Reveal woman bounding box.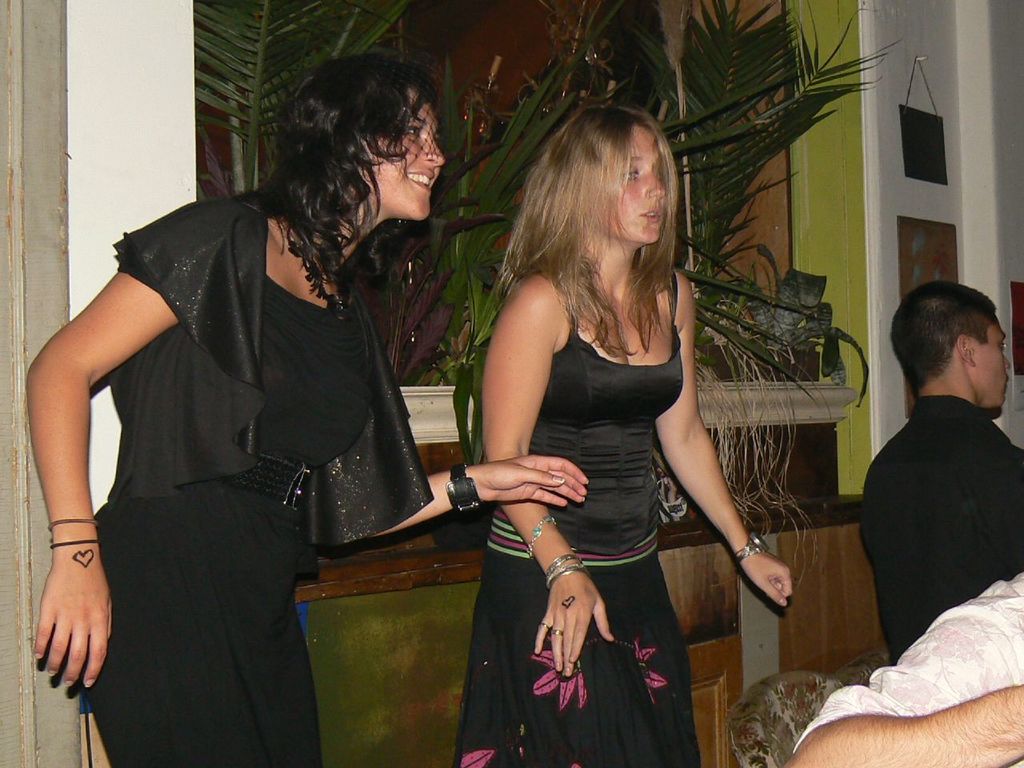
Revealed: <box>471,102,782,766</box>.
